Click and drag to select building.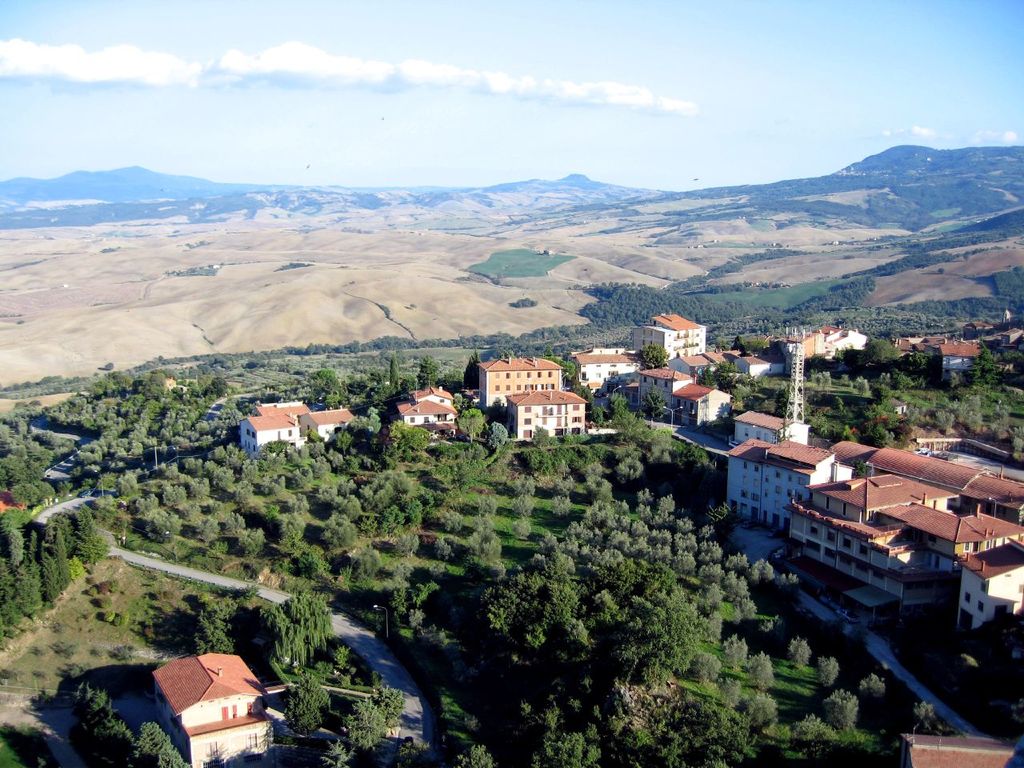
Selection: region(634, 316, 714, 378).
